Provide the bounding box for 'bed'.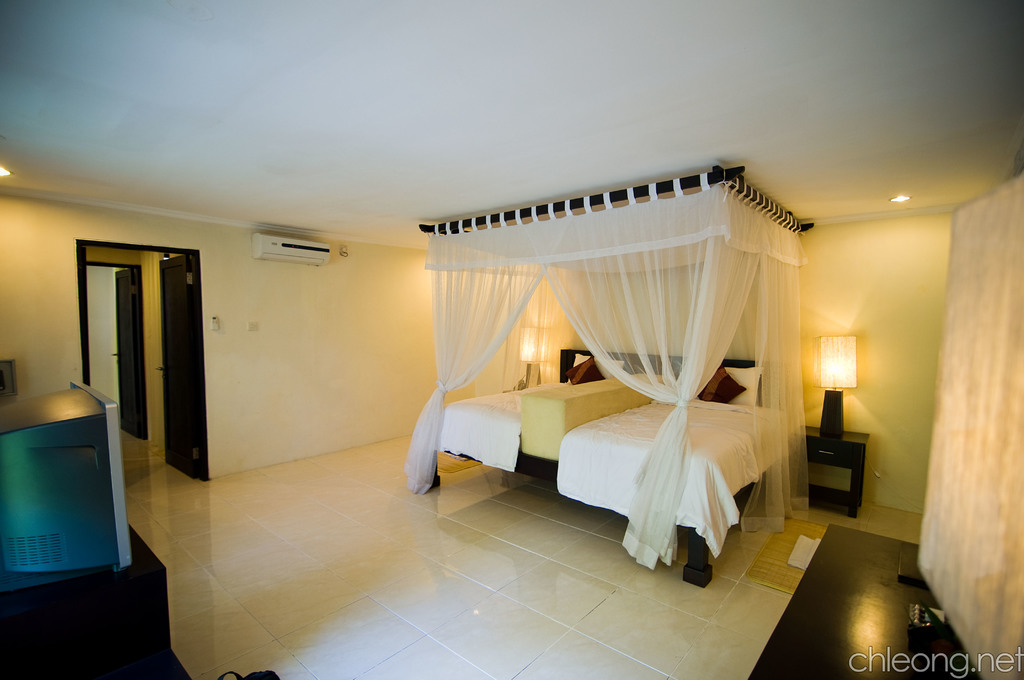
select_region(405, 168, 813, 588).
